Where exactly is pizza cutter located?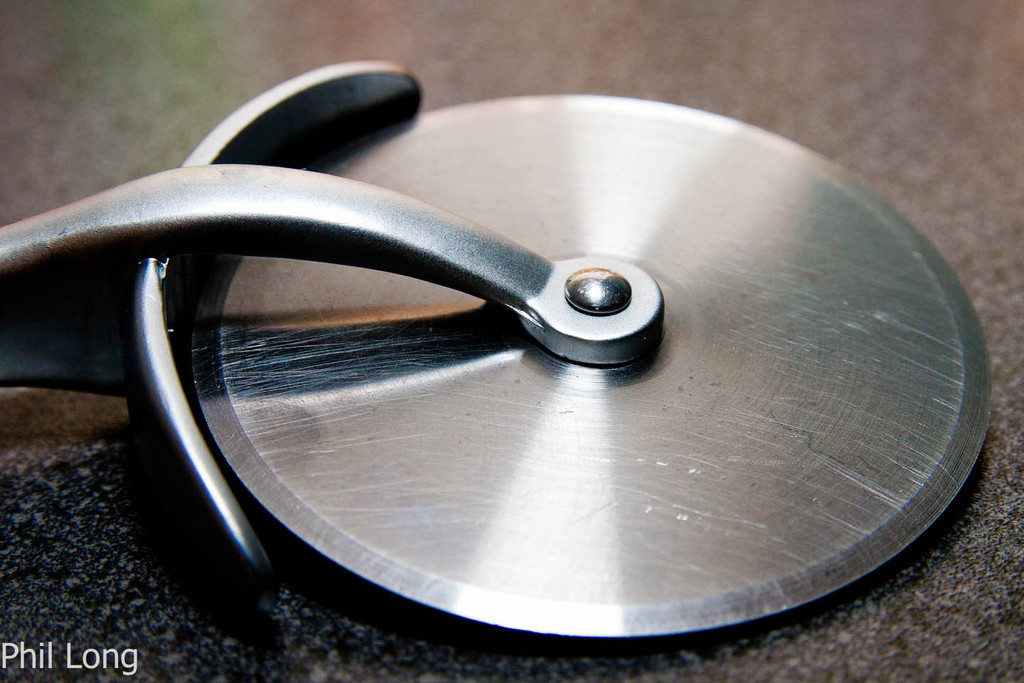
Its bounding box is x1=0, y1=57, x2=993, y2=645.
